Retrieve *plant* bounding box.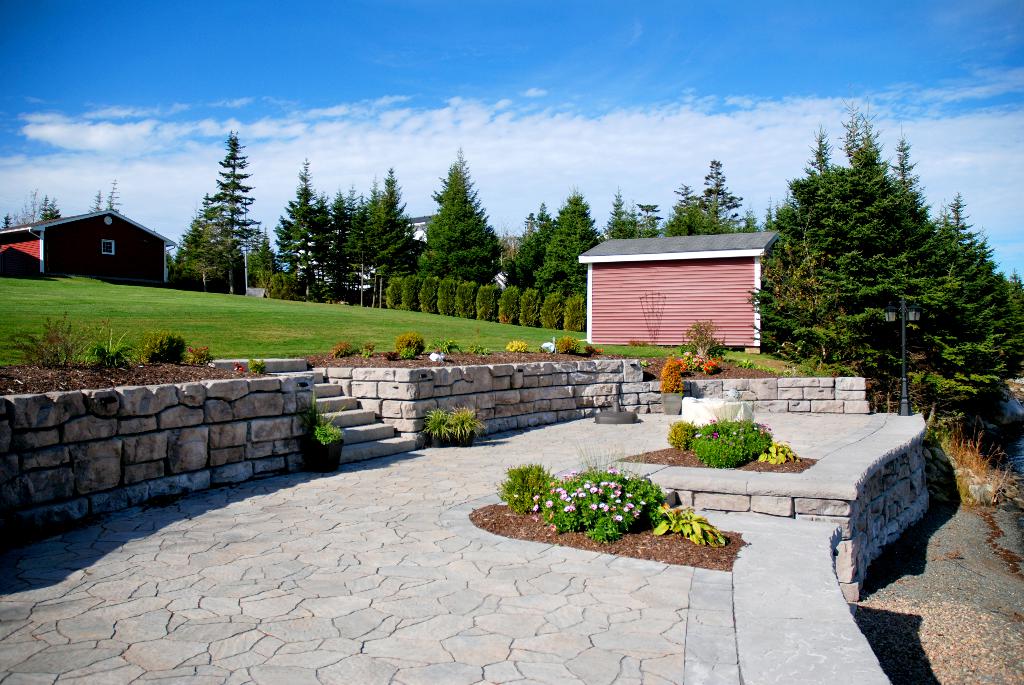
Bounding box: BBox(84, 319, 141, 366).
